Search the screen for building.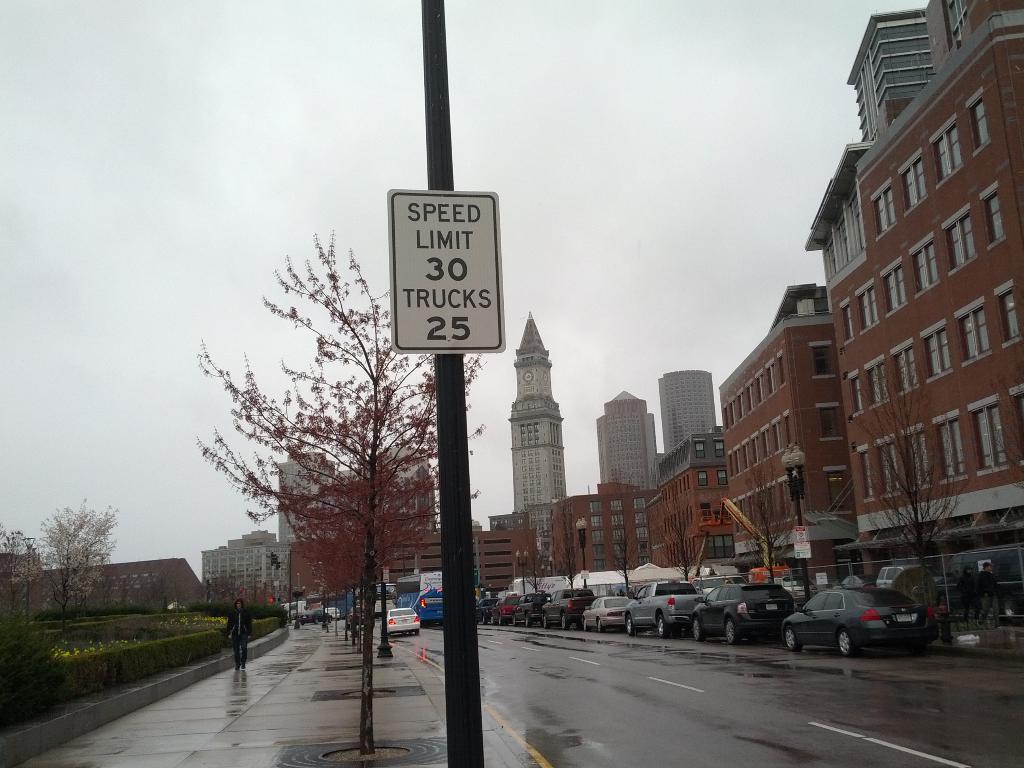
Found at 0, 547, 40, 616.
